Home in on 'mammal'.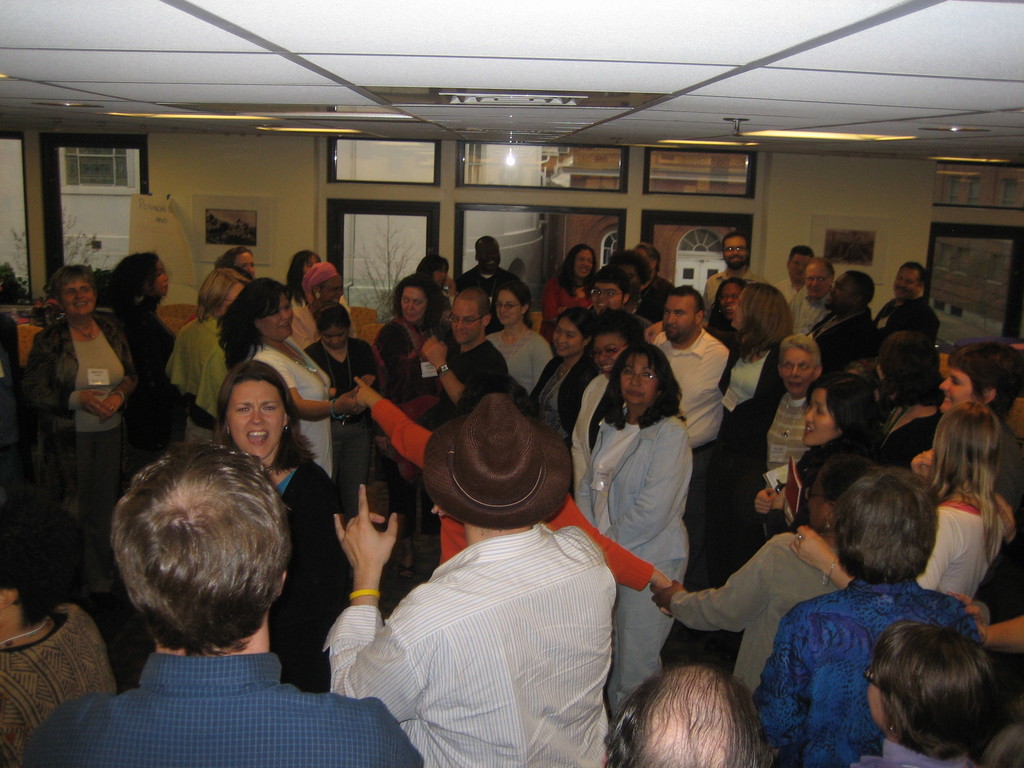
Homed in at {"x1": 752, "y1": 459, "x2": 985, "y2": 767}.
